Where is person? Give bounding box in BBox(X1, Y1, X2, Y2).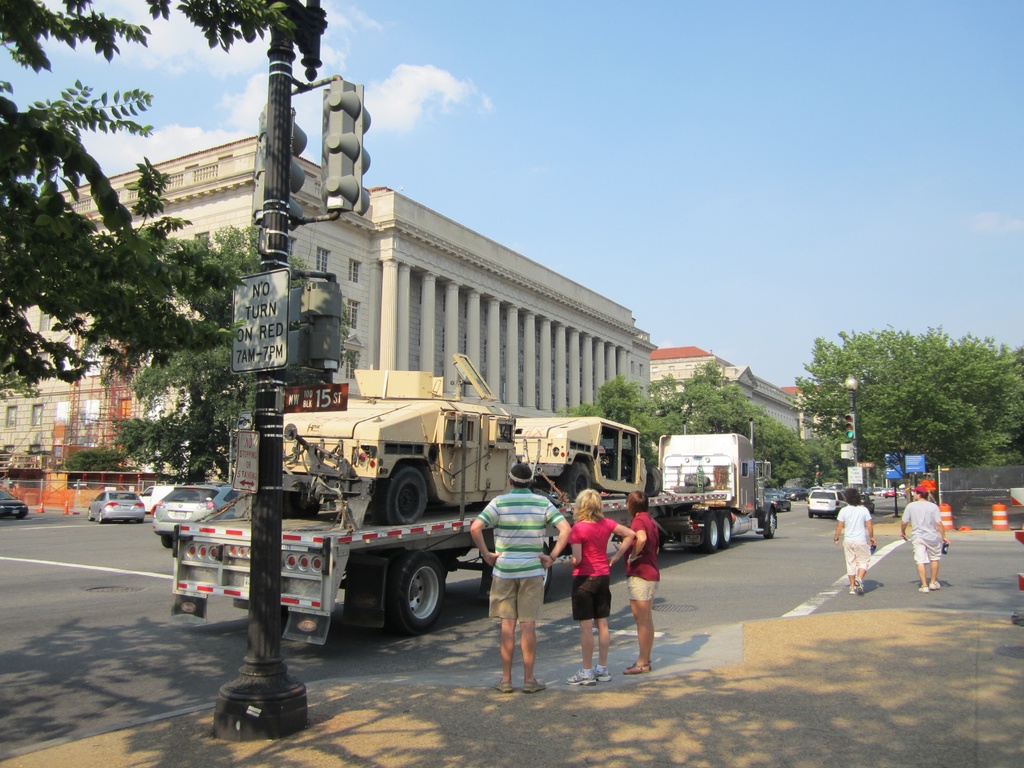
BBox(478, 478, 552, 698).
